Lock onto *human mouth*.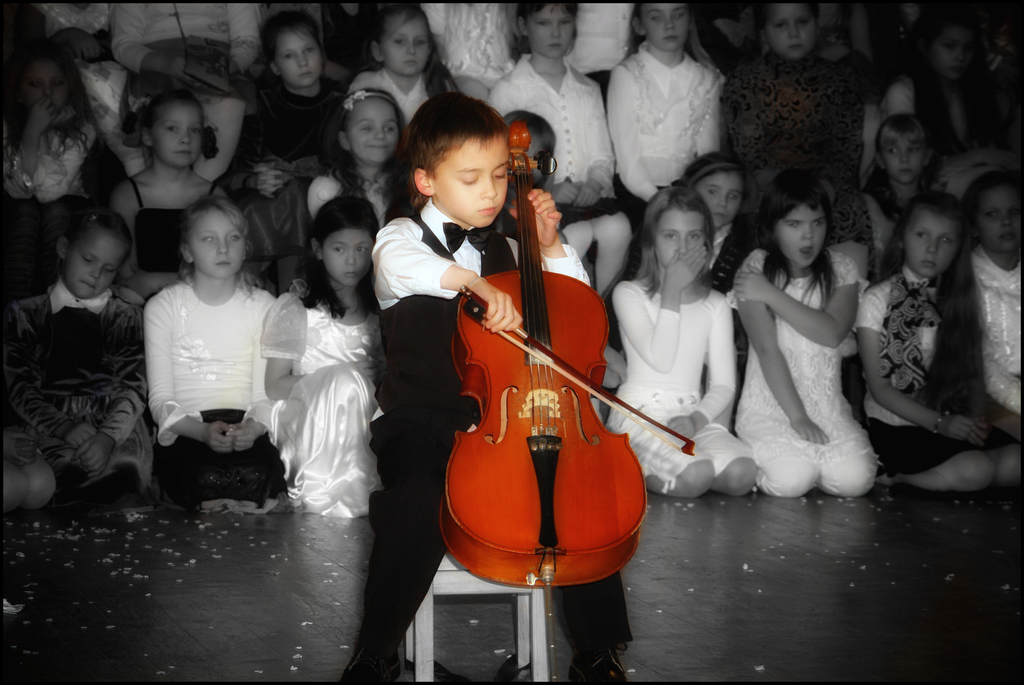
Locked: x1=173 y1=151 x2=195 y2=156.
